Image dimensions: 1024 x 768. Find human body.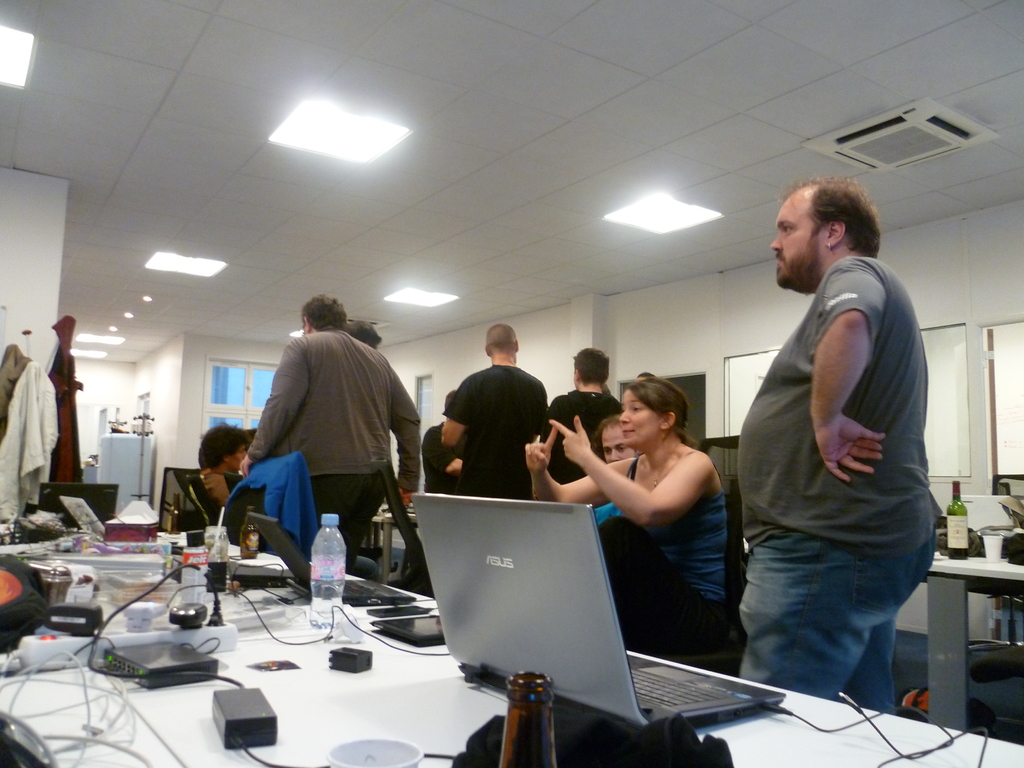
BBox(523, 420, 739, 667).
